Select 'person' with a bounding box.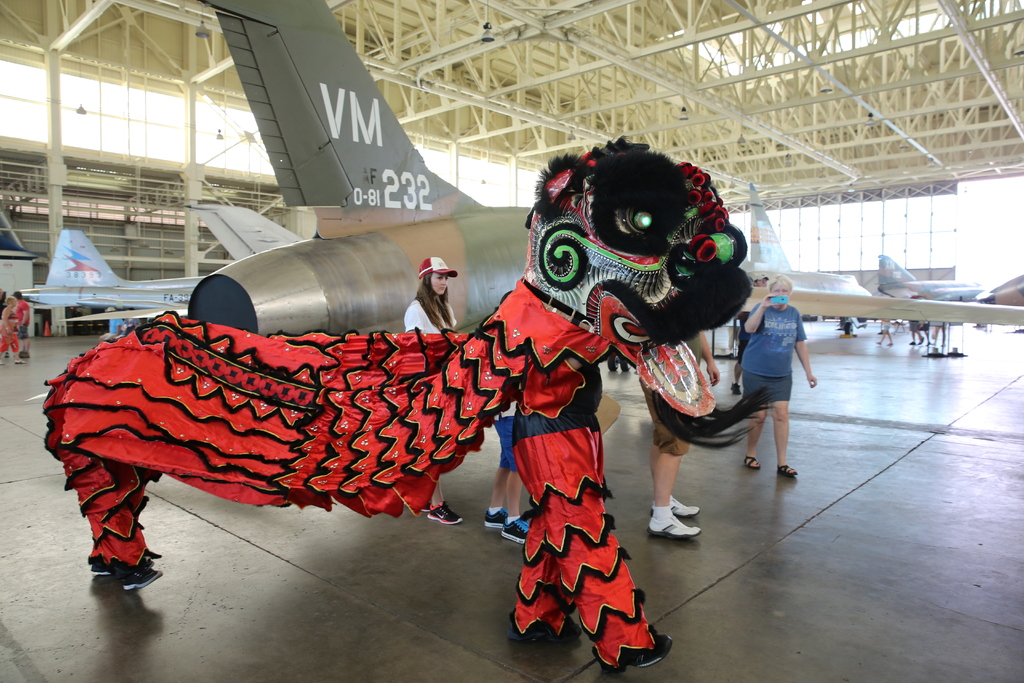
l=730, t=270, r=769, b=395.
